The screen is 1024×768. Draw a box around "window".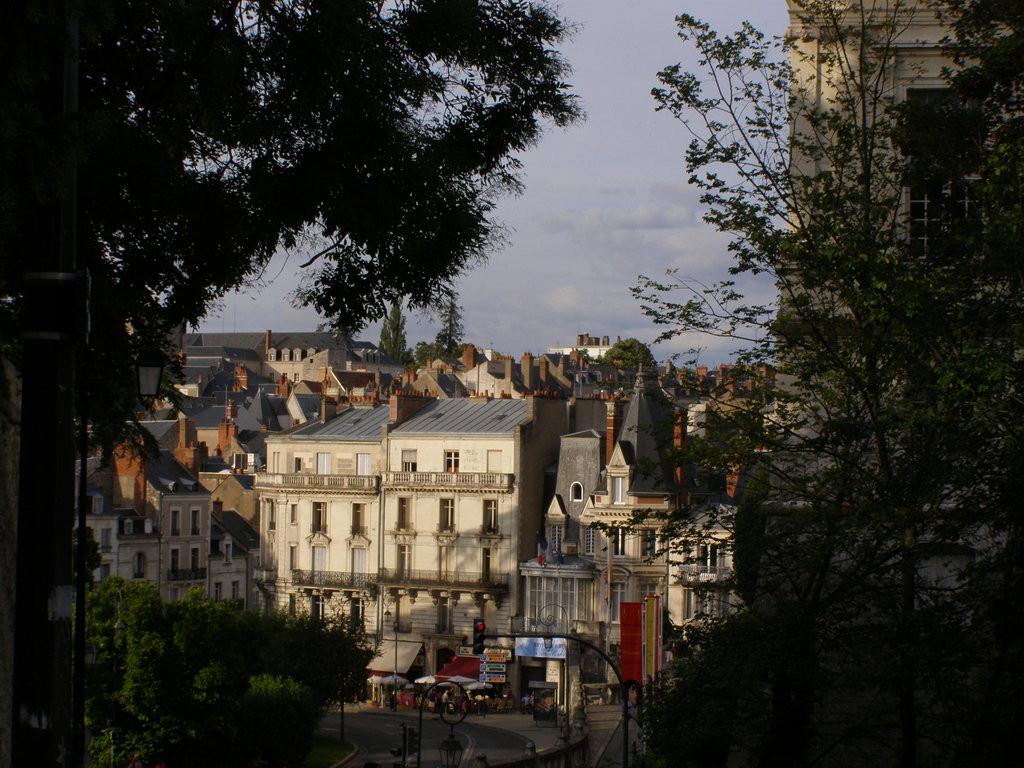
(445, 447, 459, 470).
